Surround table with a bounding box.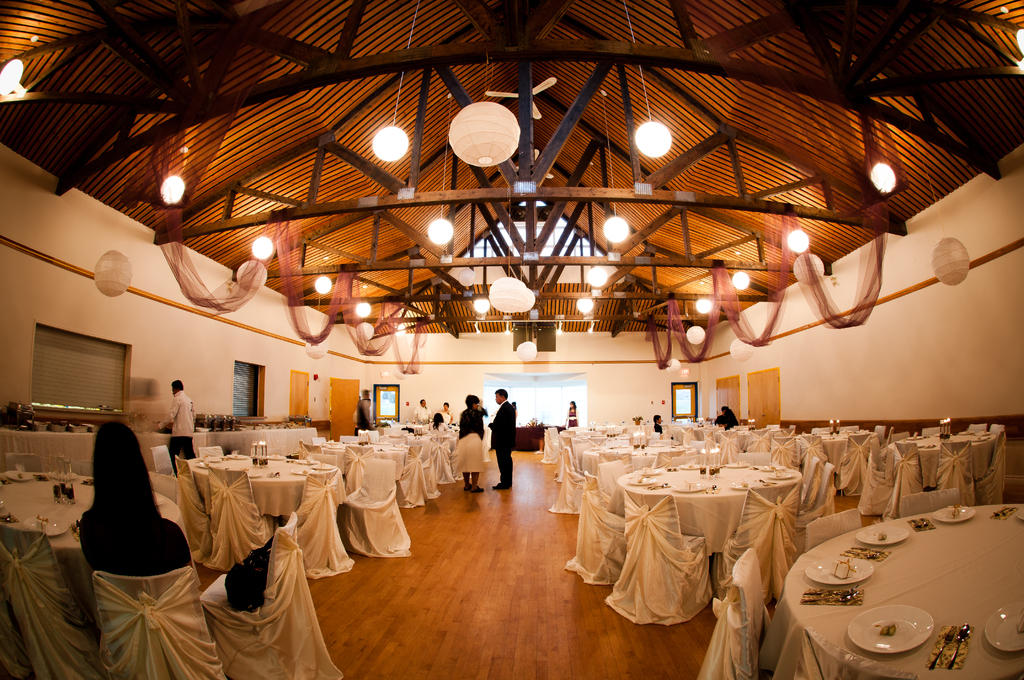
891, 435, 1001, 485.
